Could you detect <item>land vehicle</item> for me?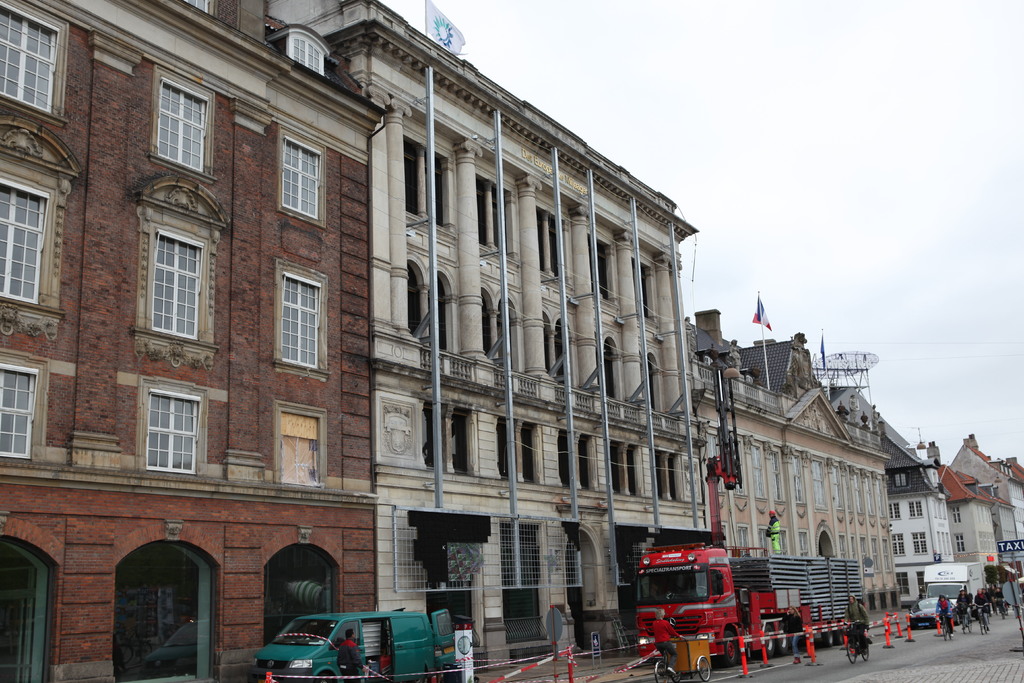
Detection result: select_region(247, 609, 469, 680).
